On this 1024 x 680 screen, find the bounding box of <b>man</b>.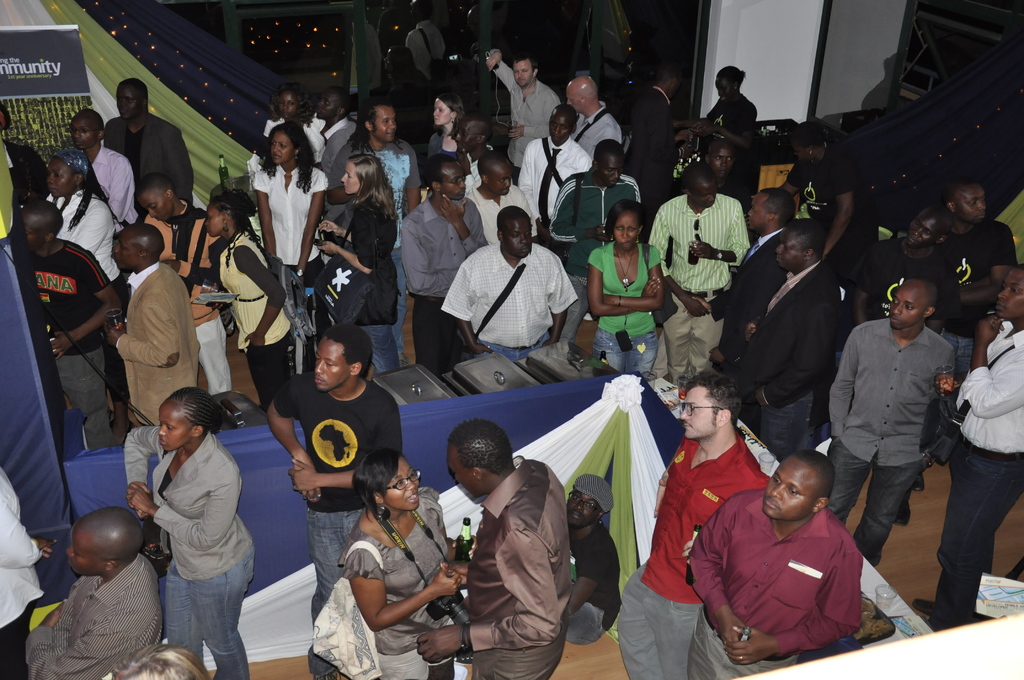
Bounding box: region(267, 323, 404, 623).
